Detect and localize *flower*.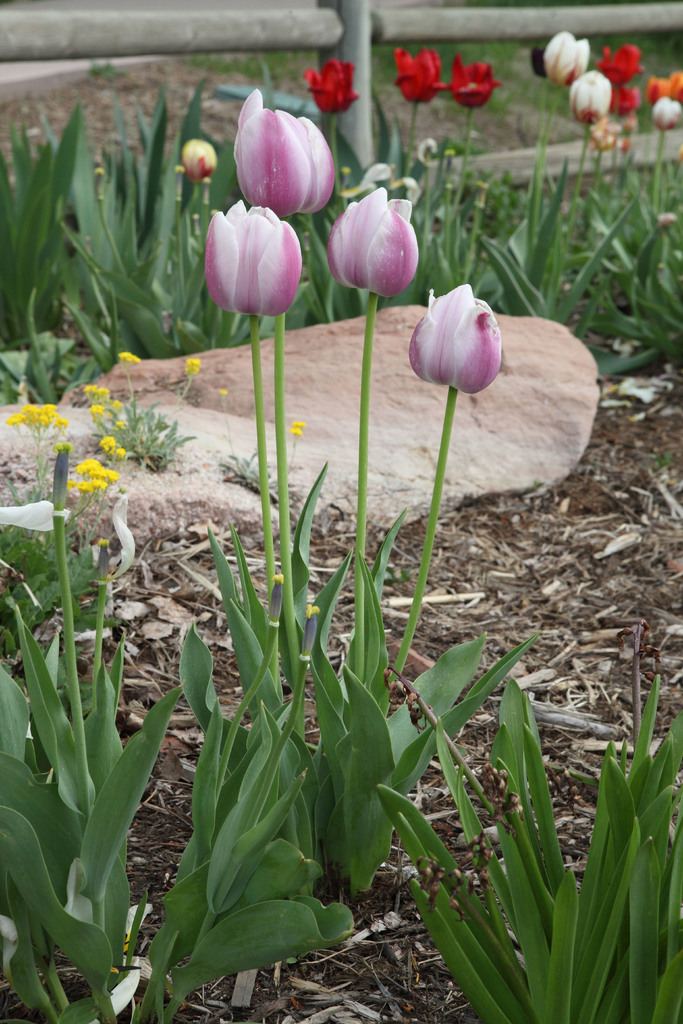
Localized at region(300, 59, 360, 113).
